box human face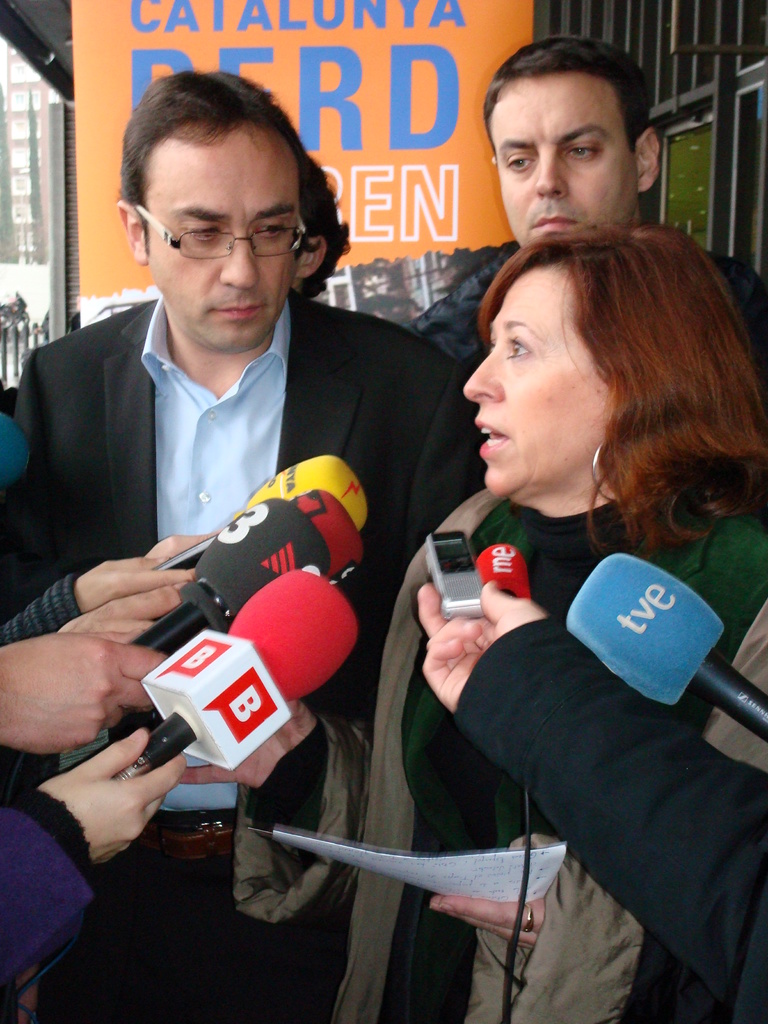
Rect(141, 124, 299, 349)
